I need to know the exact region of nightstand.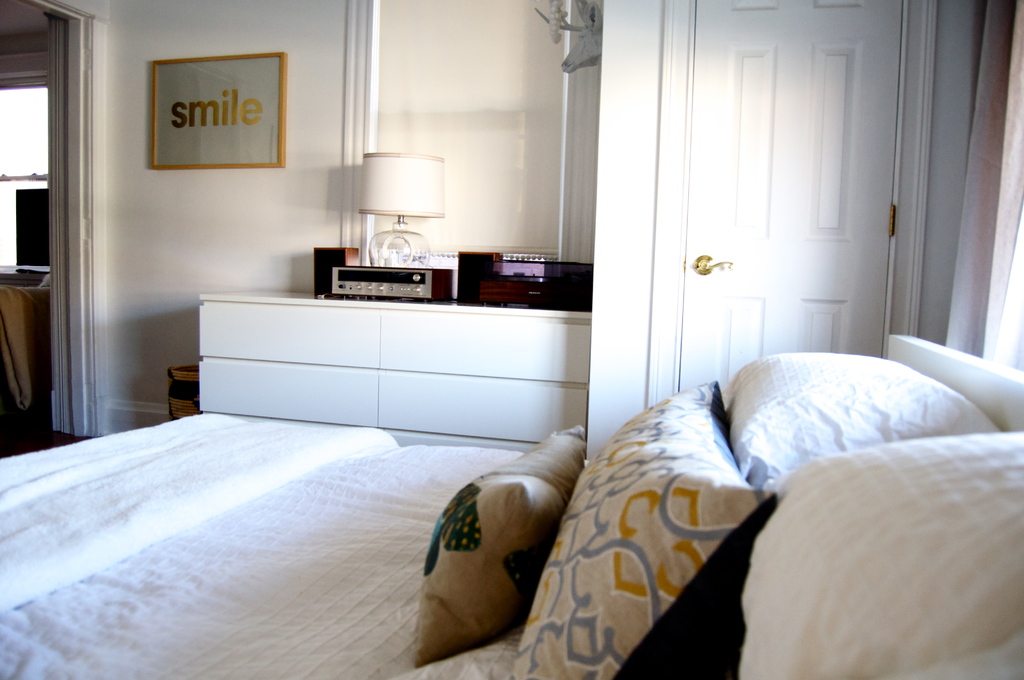
Region: (left=197, top=288, right=589, bottom=453).
